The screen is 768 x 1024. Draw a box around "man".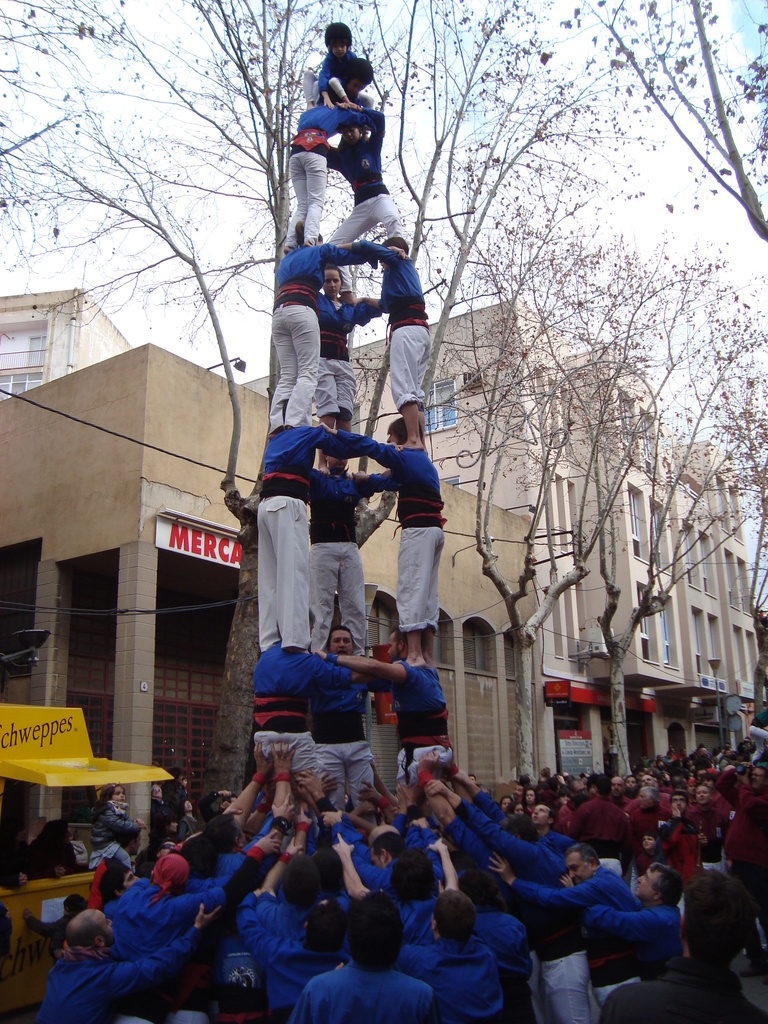
rect(250, 602, 381, 842).
